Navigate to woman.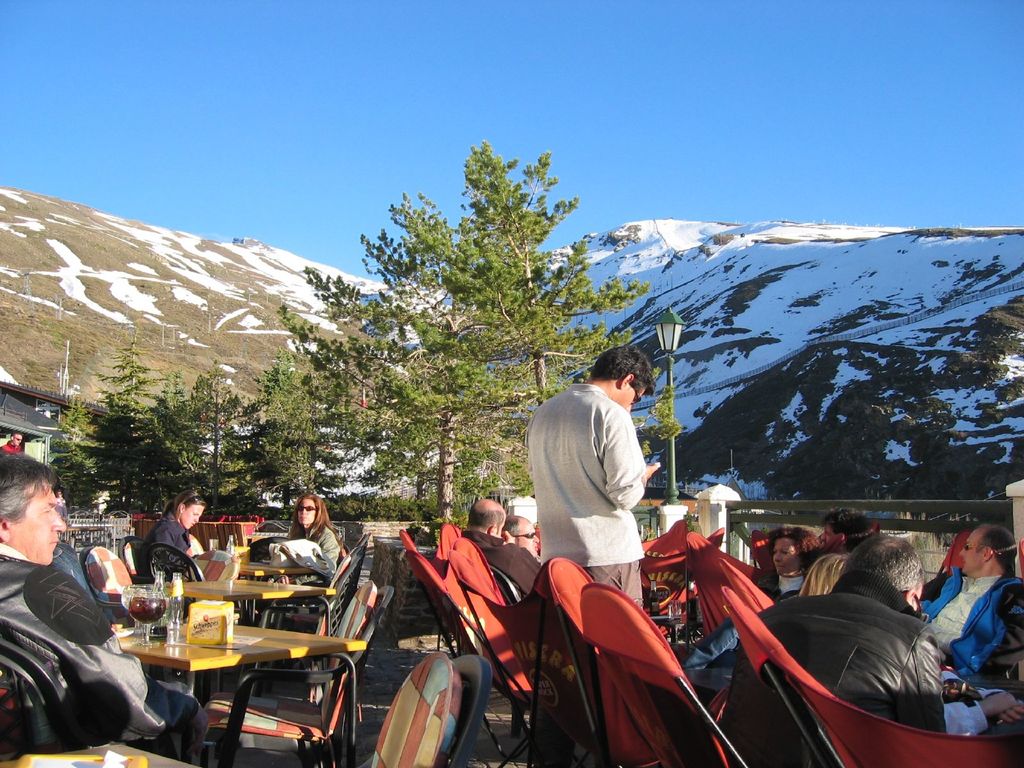
Navigation target: locate(135, 488, 231, 581).
